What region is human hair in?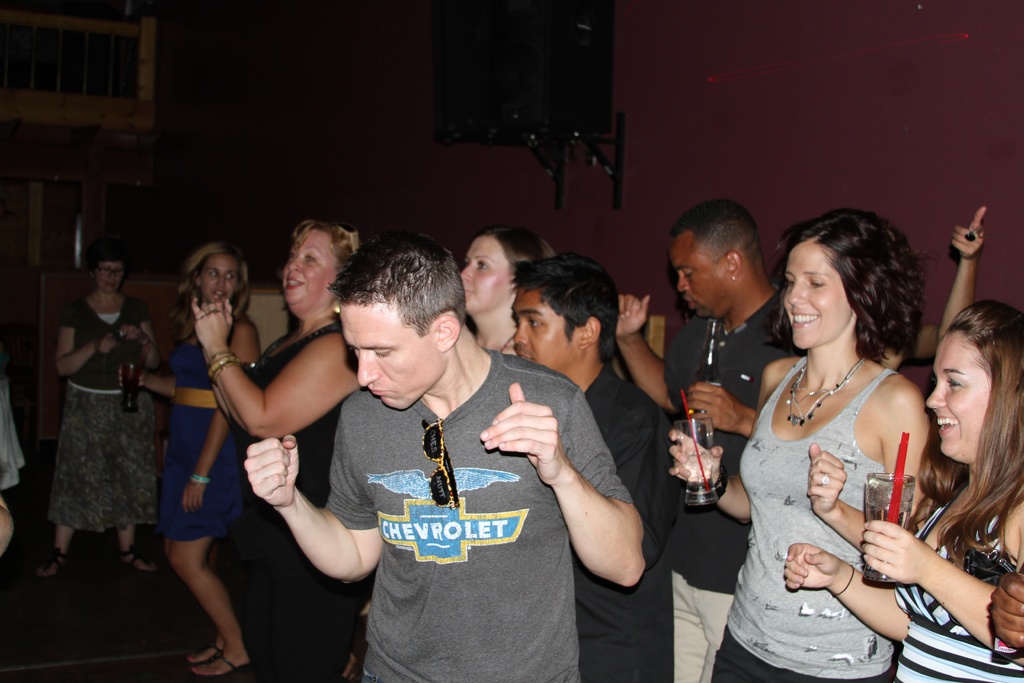
<region>465, 225, 537, 270</region>.
